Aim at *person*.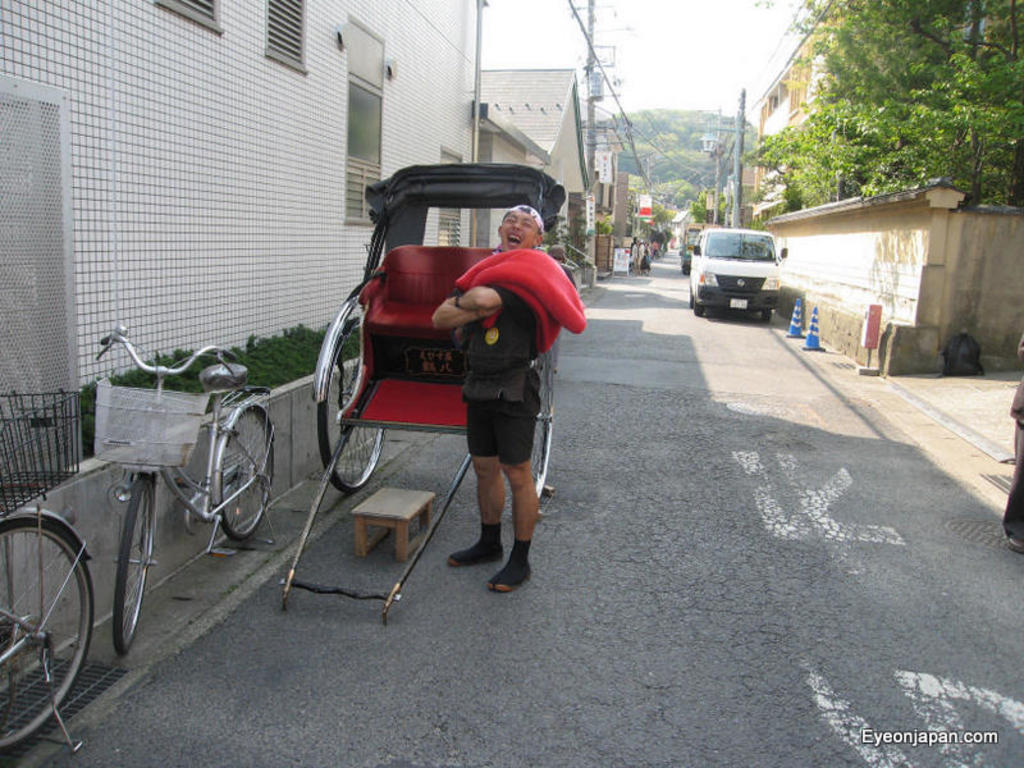
Aimed at Rect(1007, 334, 1023, 553).
